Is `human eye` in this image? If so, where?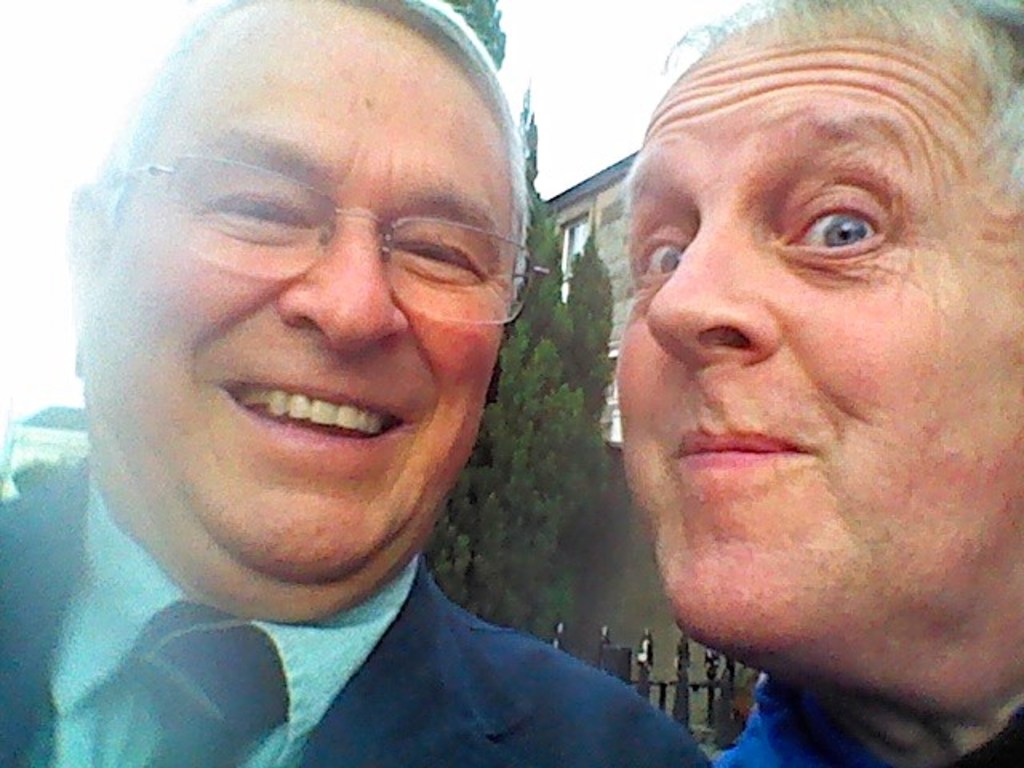
Yes, at pyautogui.locateOnScreen(387, 221, 491, 291).
